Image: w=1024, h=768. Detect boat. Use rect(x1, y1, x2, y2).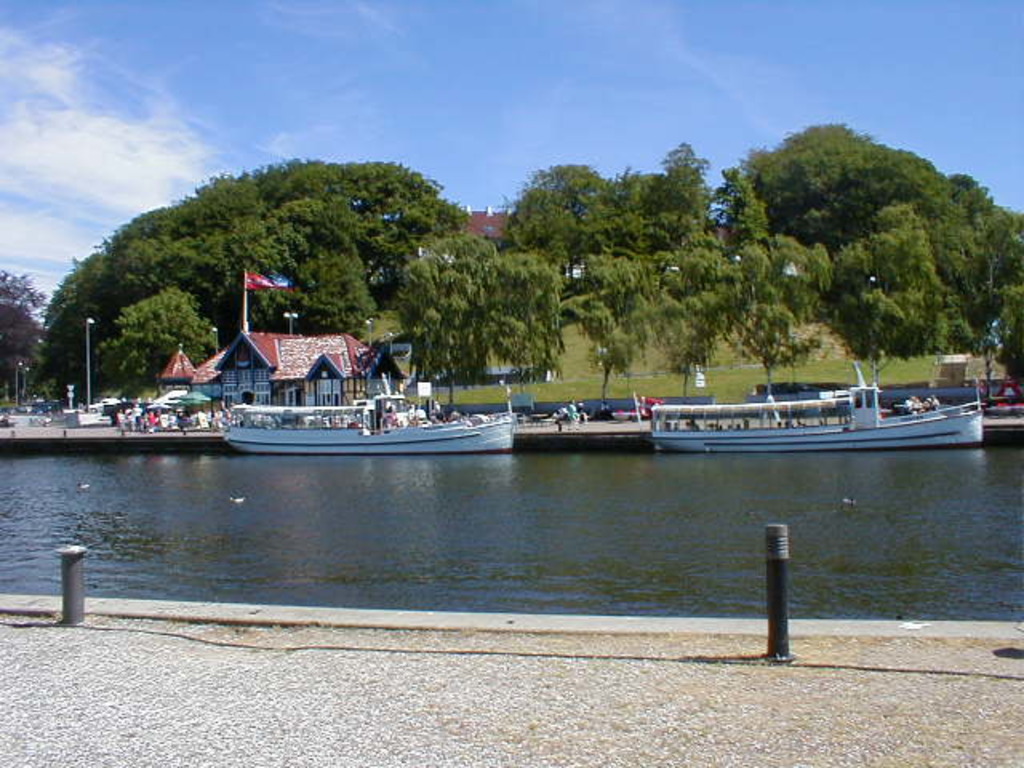
rect(648, 368, 984, 450).
